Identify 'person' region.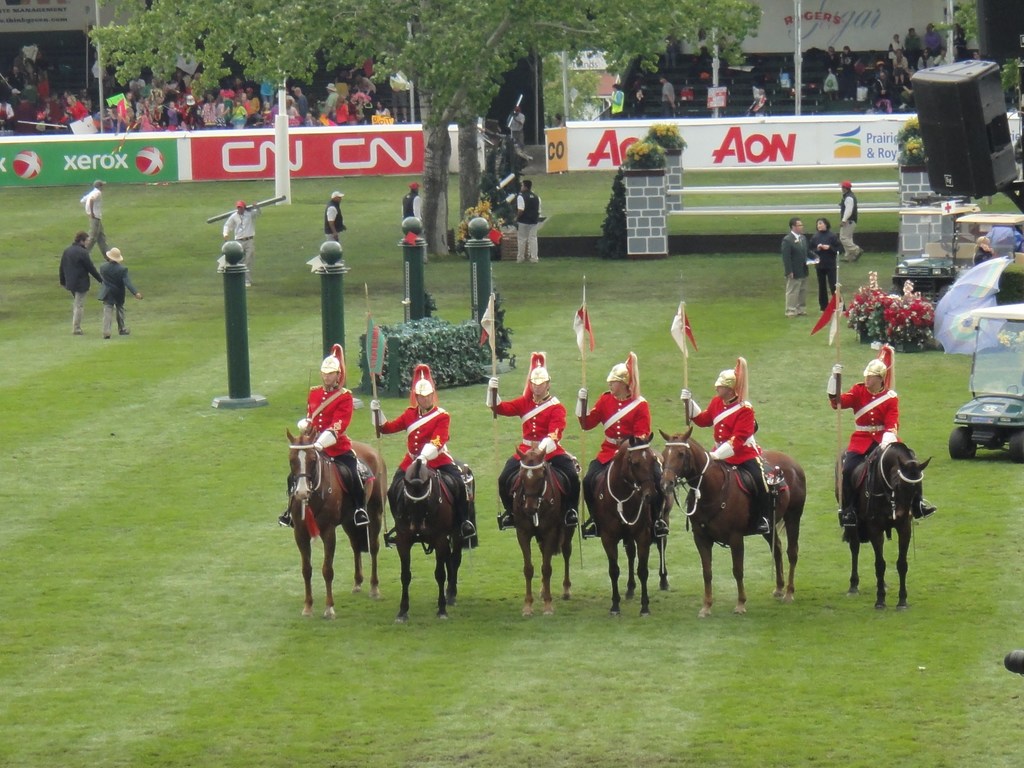
Region: locate(403, 176, 433, 259).
